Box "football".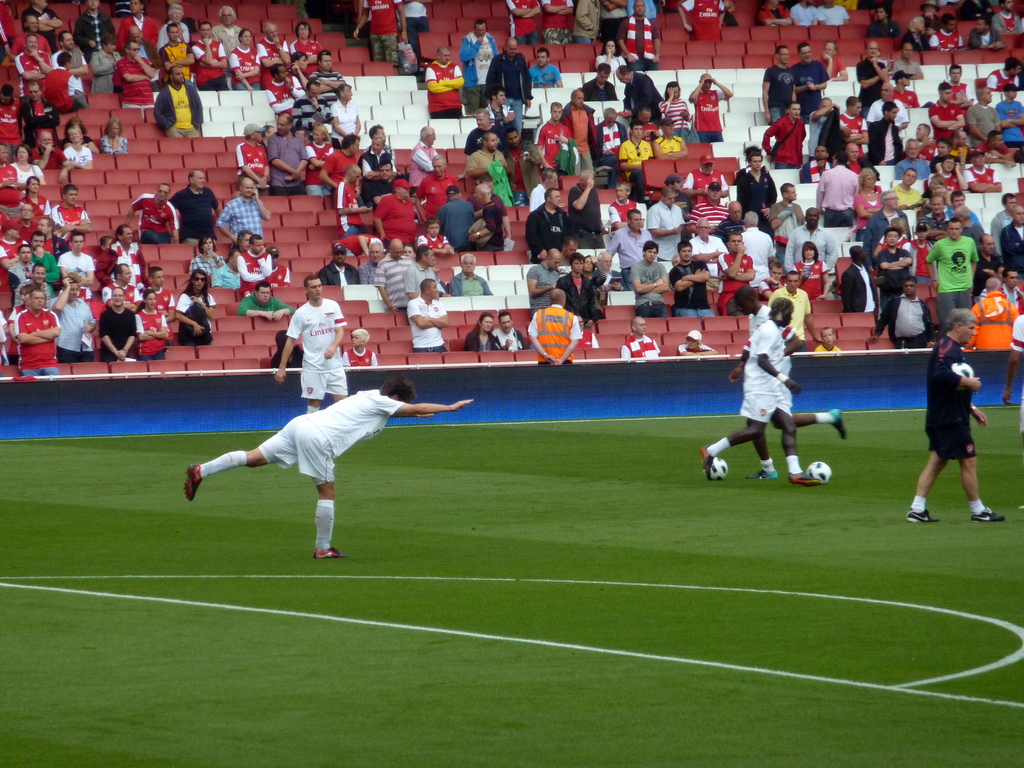
{"left": 706, "top": 454, "right": 732, "bottom": 484}.
